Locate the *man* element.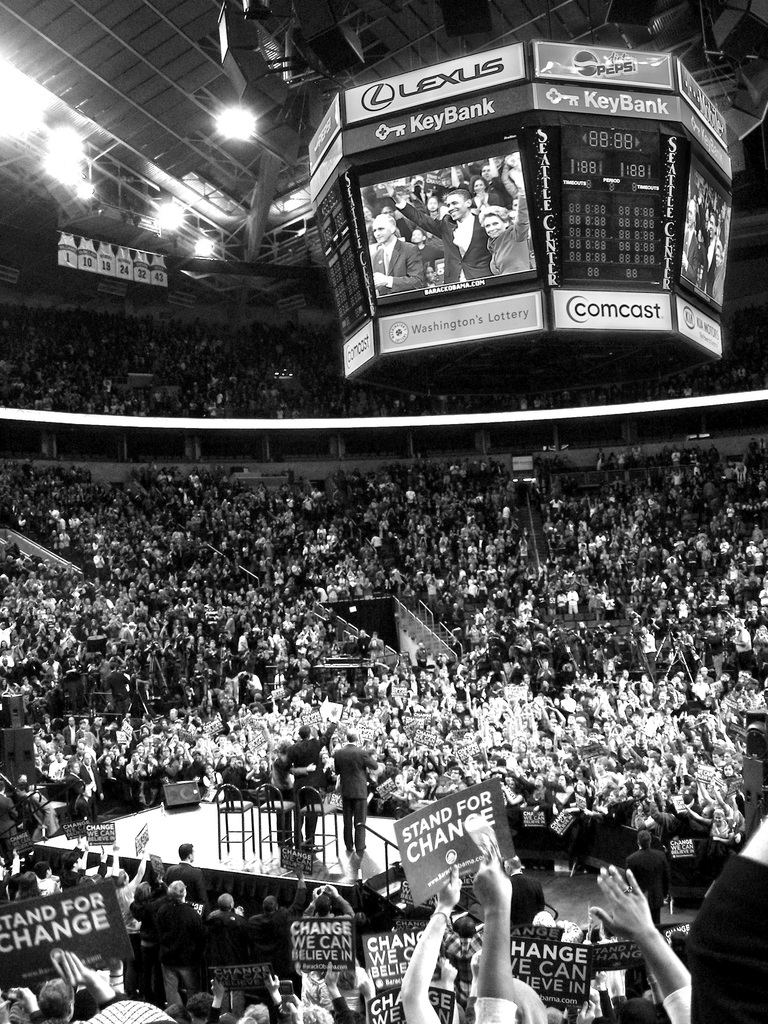
Element bbox: bbox(366, 212, 427, 294).
